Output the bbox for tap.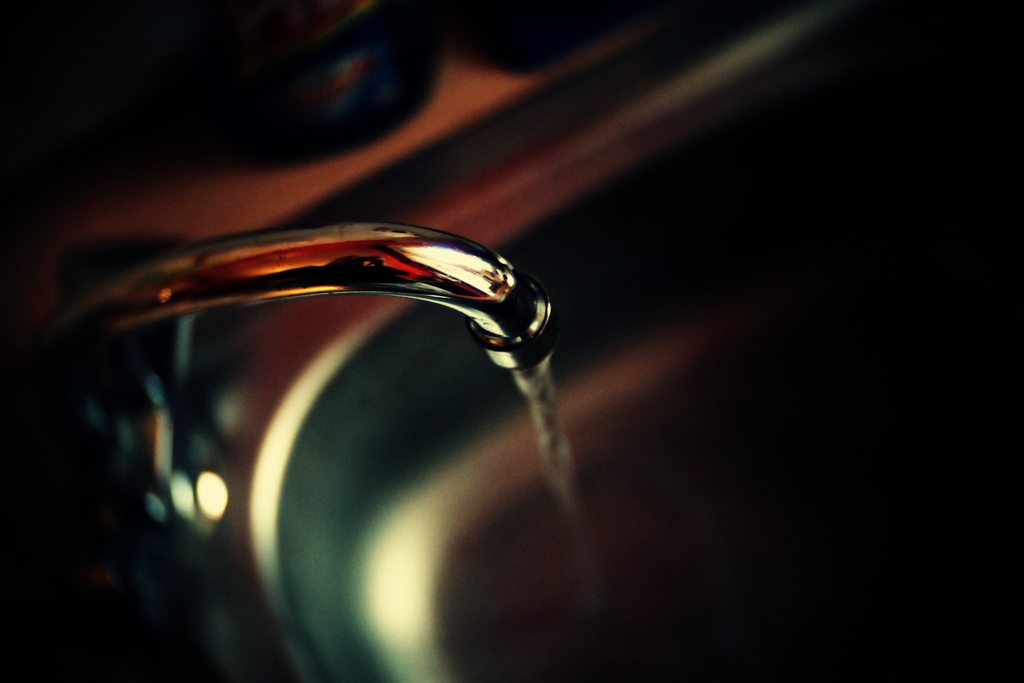
x1=83, y1=200, x2=550, y2=550.
